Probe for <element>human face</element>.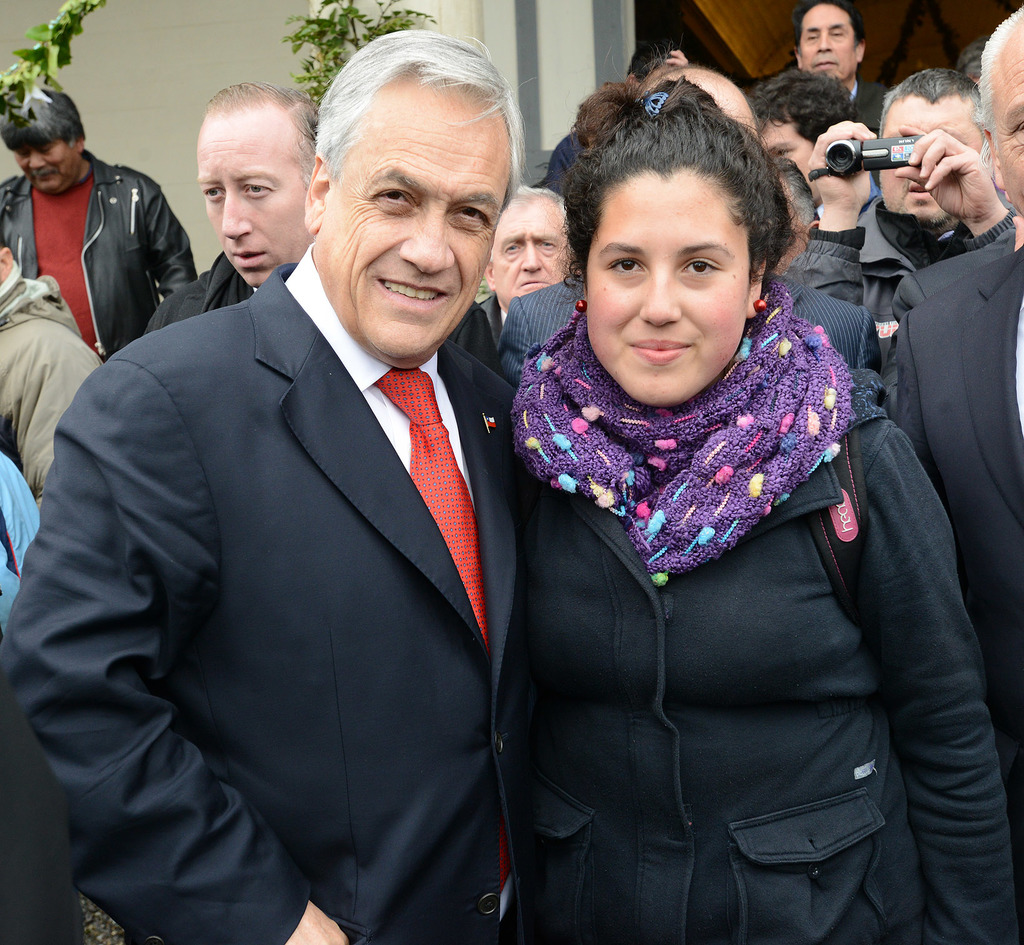
Probe result: detection(875, 101, 980, 223).
